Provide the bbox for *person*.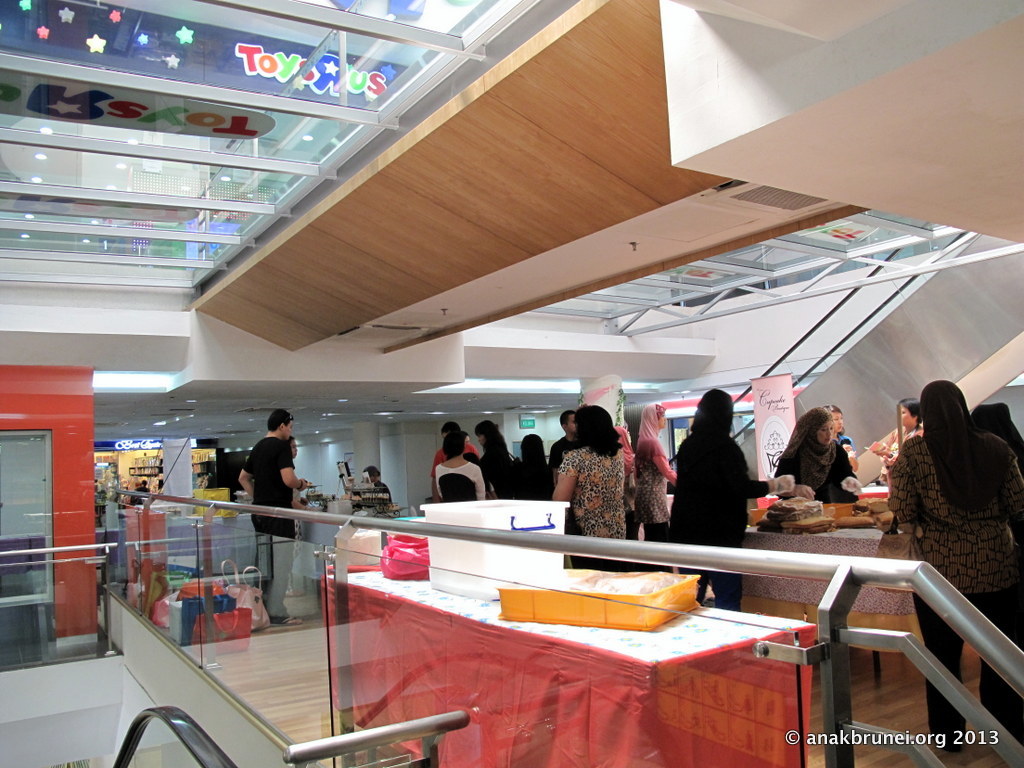
pyautogui.locateOnScreen(631, 405, 678, 539).
